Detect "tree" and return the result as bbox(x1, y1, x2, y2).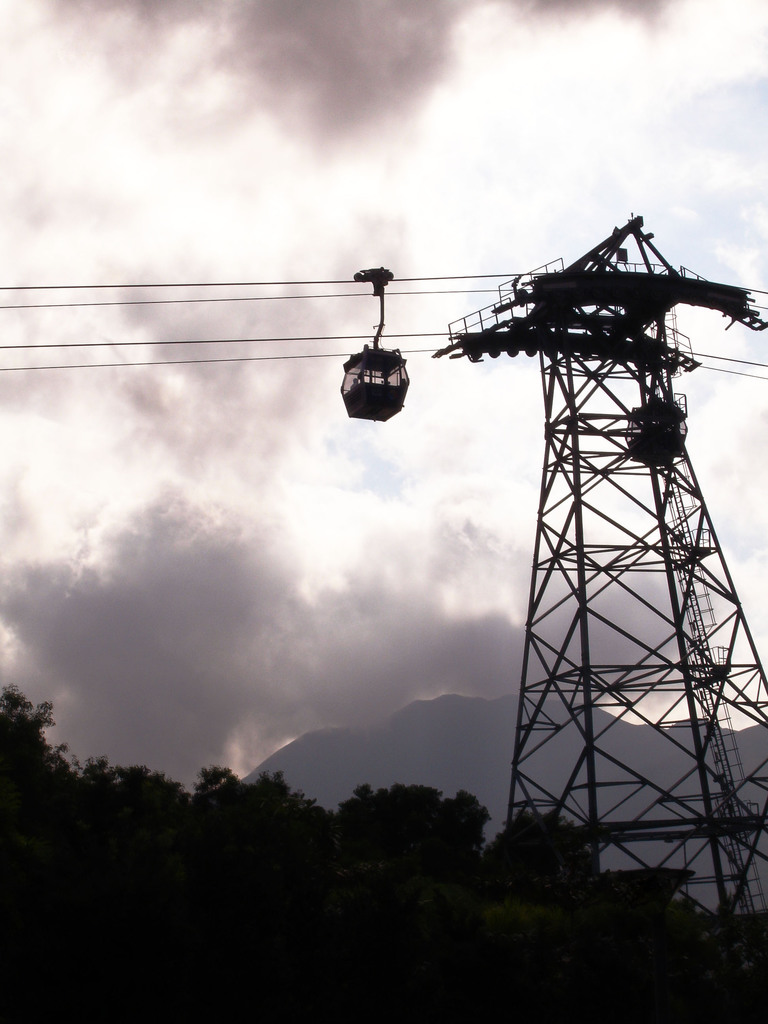
bbox(479, 801, 601, 890).
